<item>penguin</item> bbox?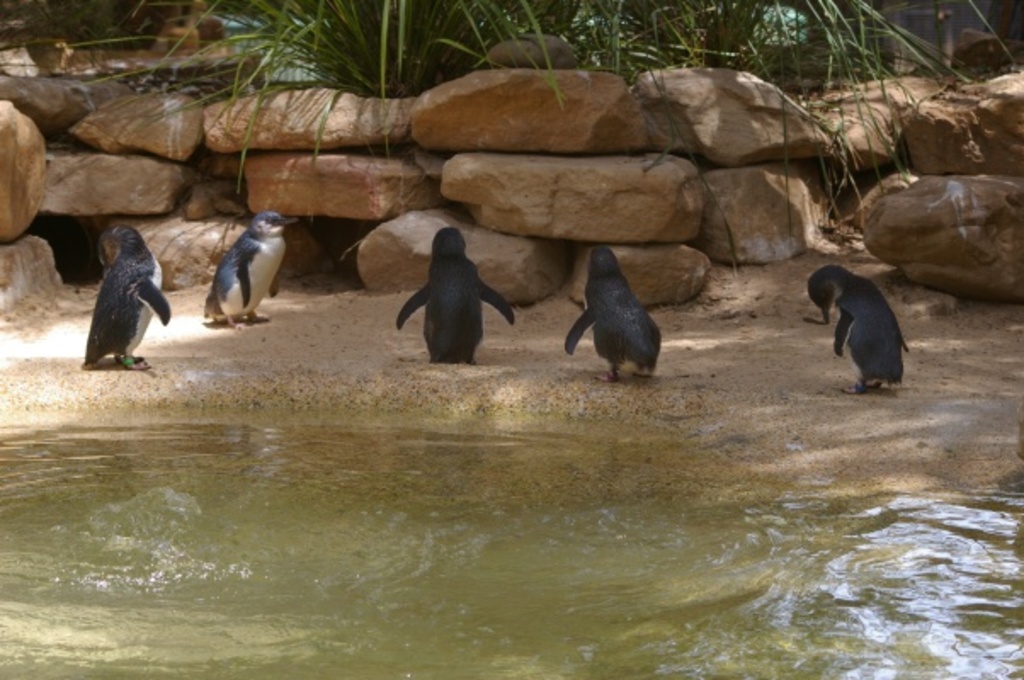
(806,260,908,396)
